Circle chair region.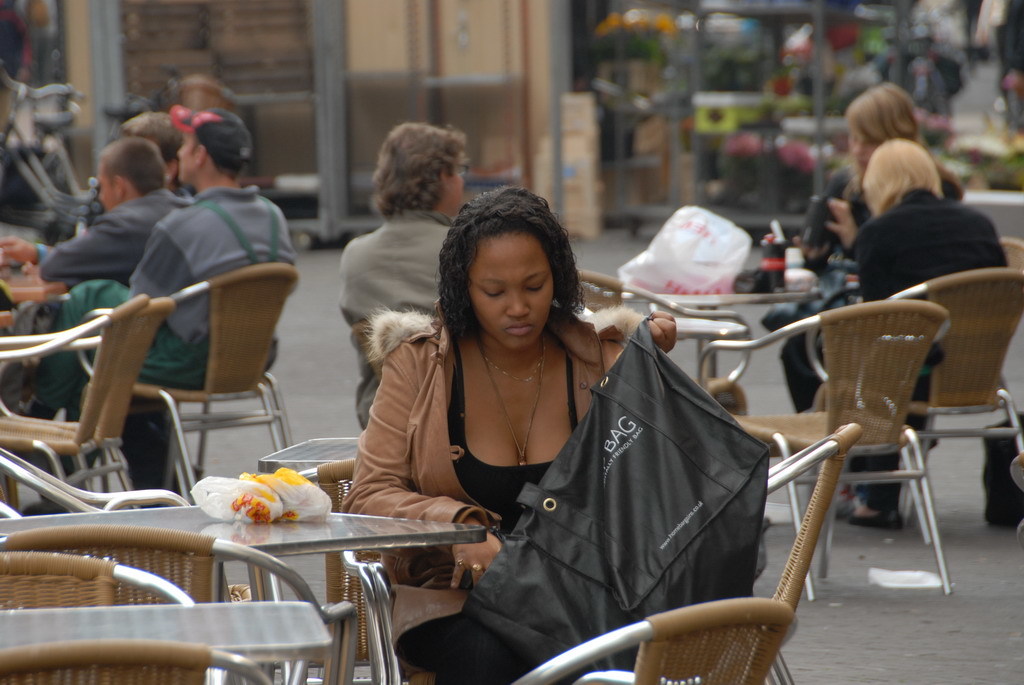
Region: l=75, t=261, r=301, b=504.
